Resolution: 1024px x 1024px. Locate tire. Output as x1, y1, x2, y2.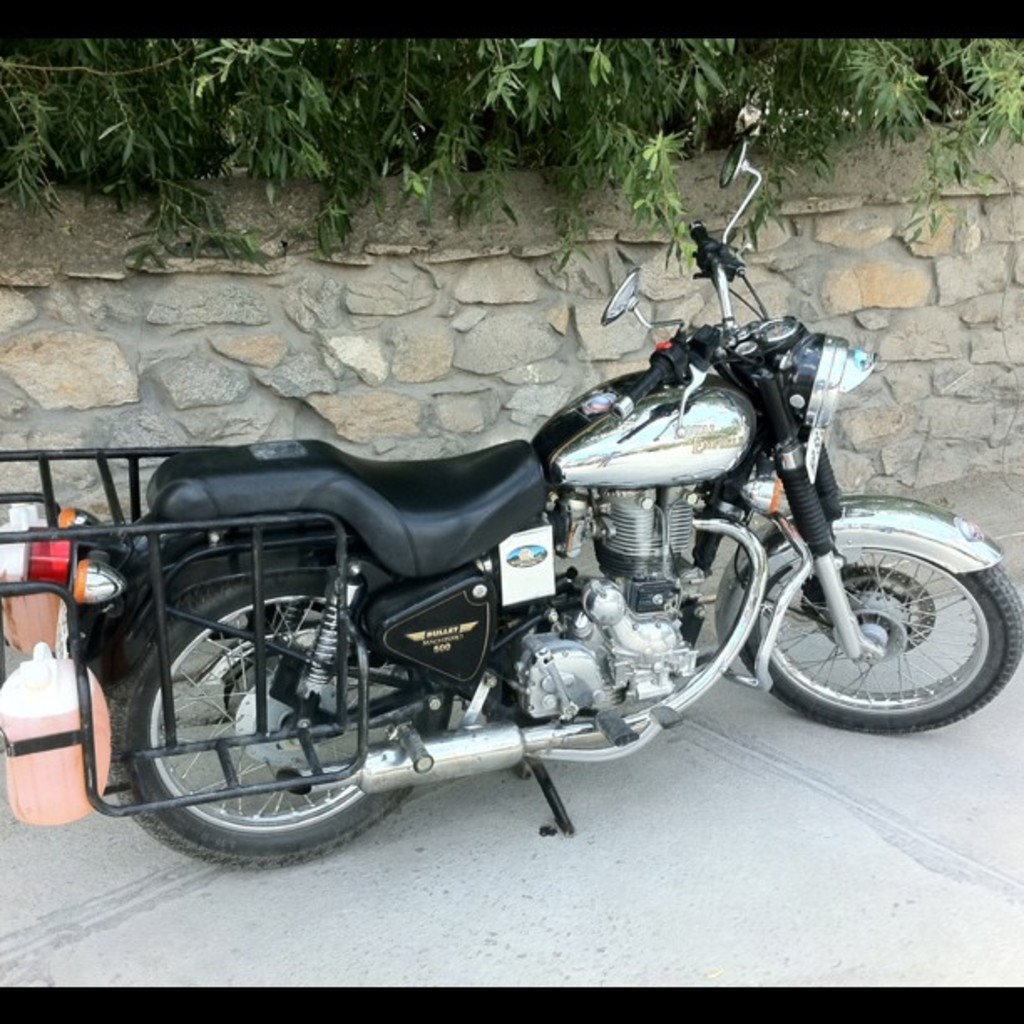
110, 572, 442, 867.
